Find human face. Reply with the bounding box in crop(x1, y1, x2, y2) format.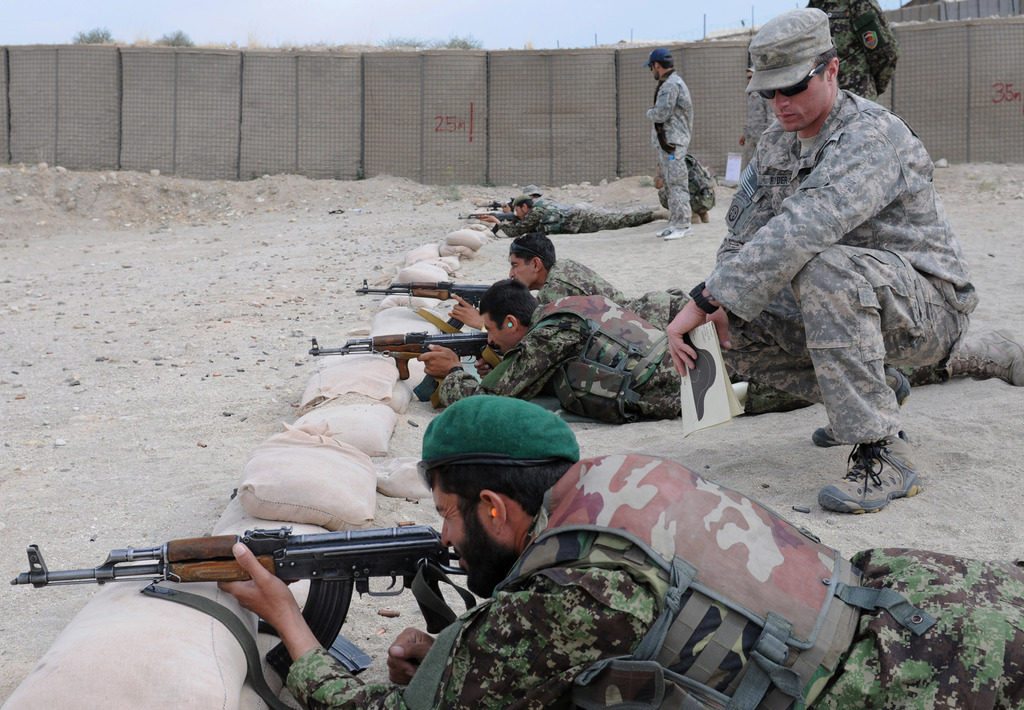
crop(508, 250, 532, 290).
